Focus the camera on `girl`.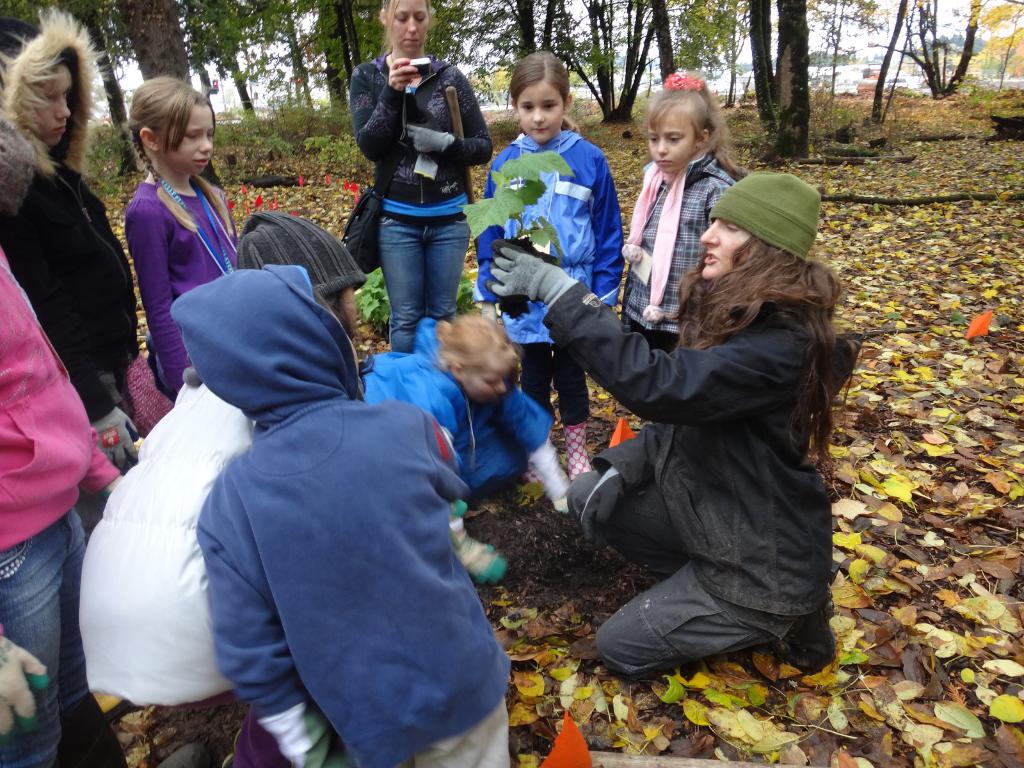
Focus region: [left=1, top=19, right=140, bottom=472].
